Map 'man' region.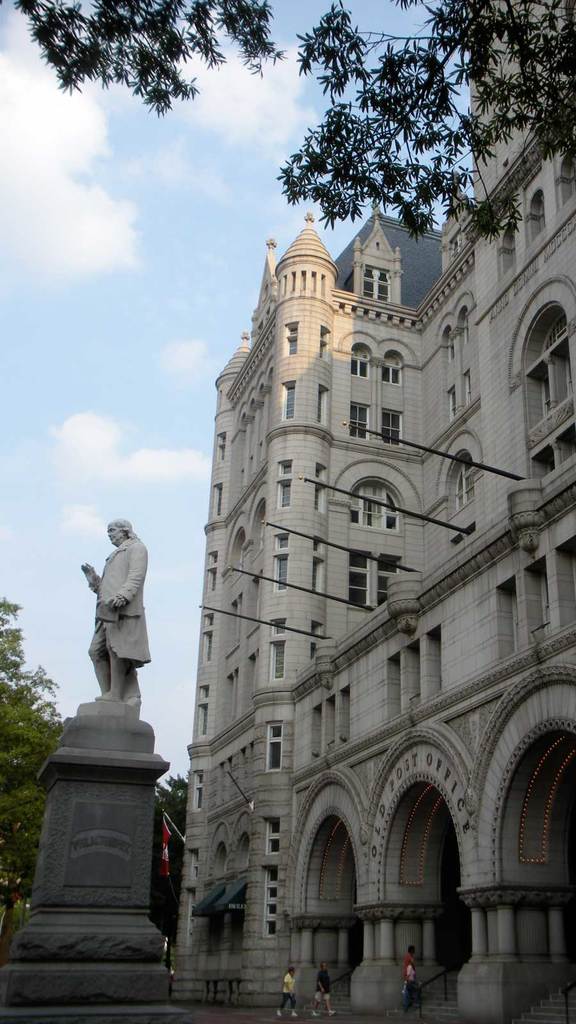
Mapped to region(403, 945, 431, 1014).
